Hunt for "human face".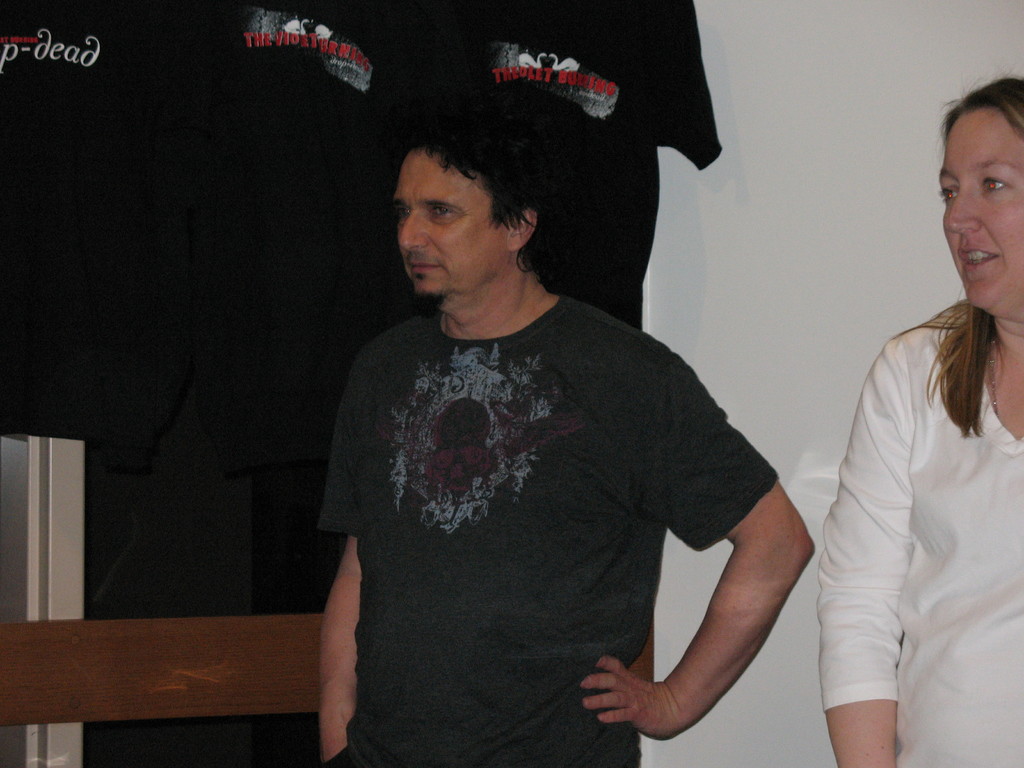
Hunted down at box(392, 147, 508, 297).
